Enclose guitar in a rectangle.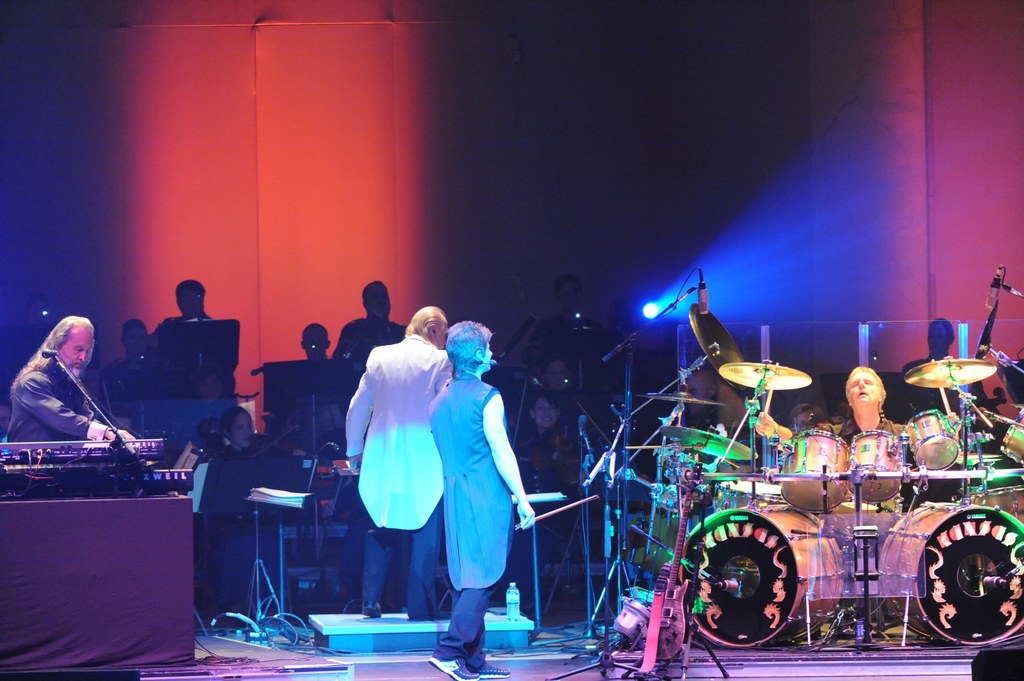
[x1=657, y1=463, x2=704, y2=668].
